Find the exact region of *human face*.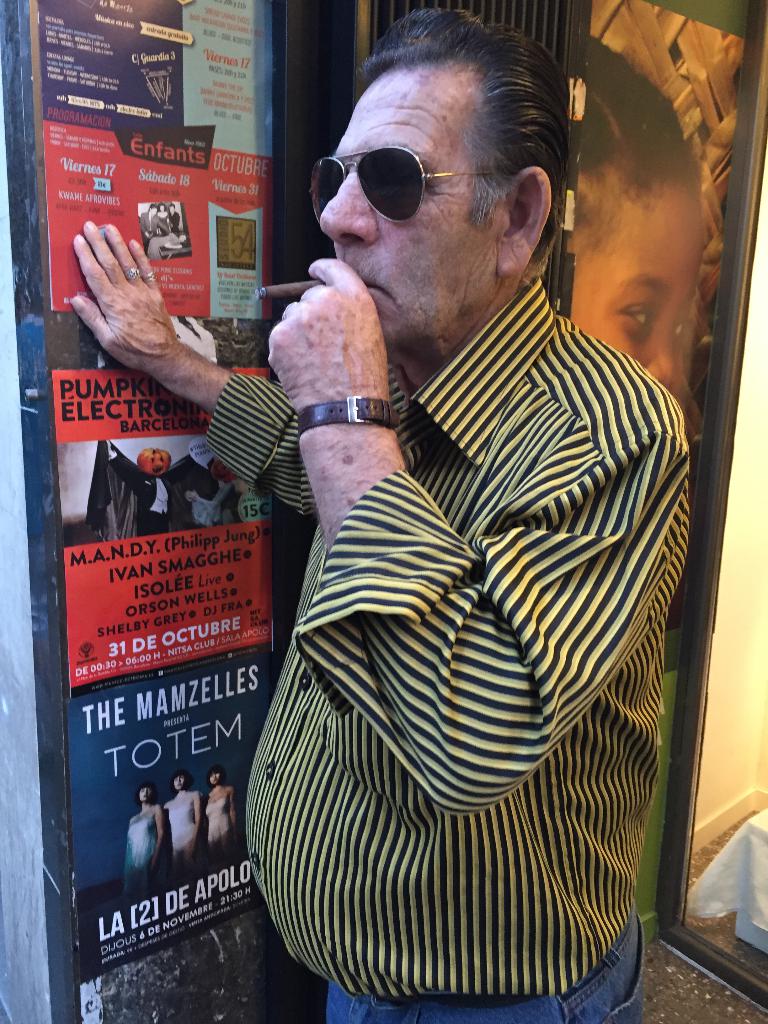
Exact region: 296, 45, 486, 355.
